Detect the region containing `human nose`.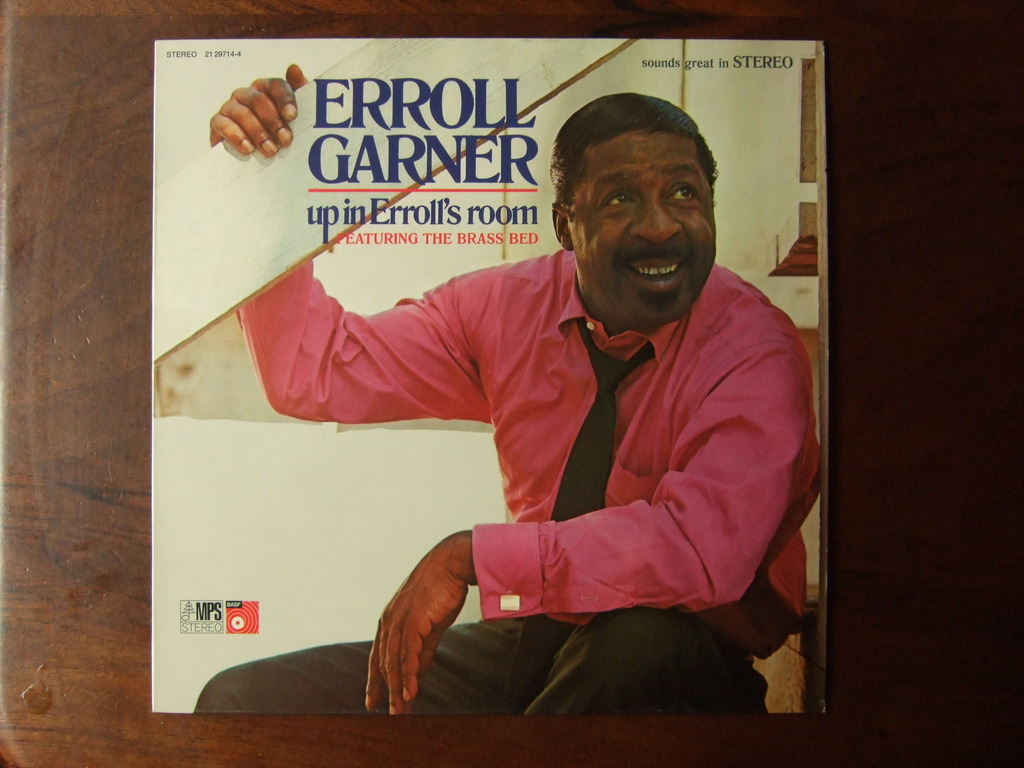
select_region(630, 195, 680, 245).
